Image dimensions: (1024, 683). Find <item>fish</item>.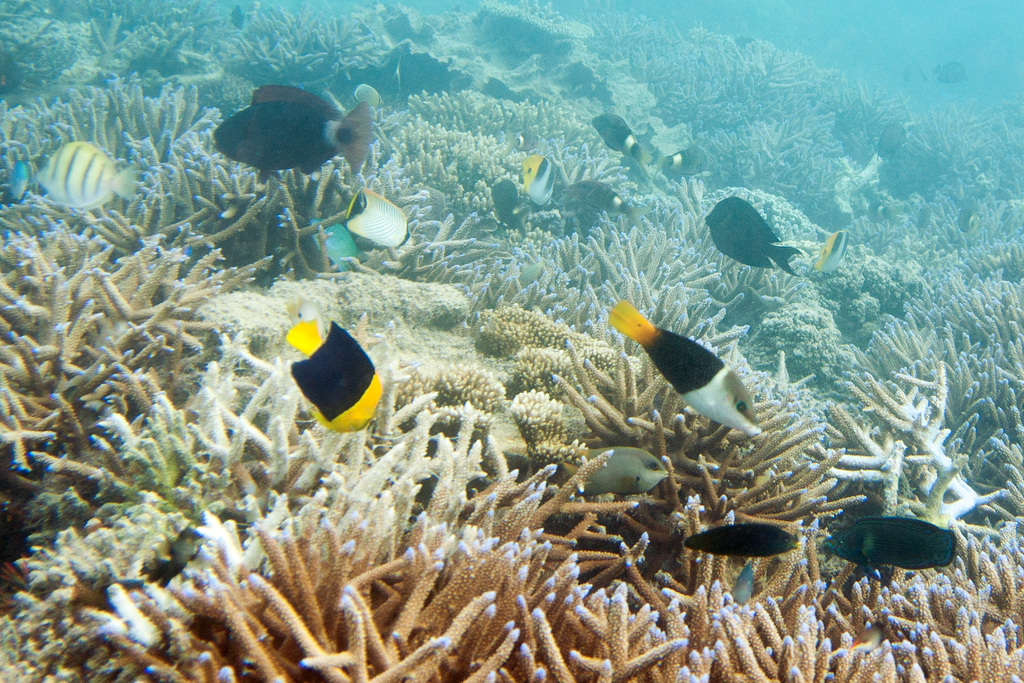
x1=811, y1=229, x2=850, y2=272.
